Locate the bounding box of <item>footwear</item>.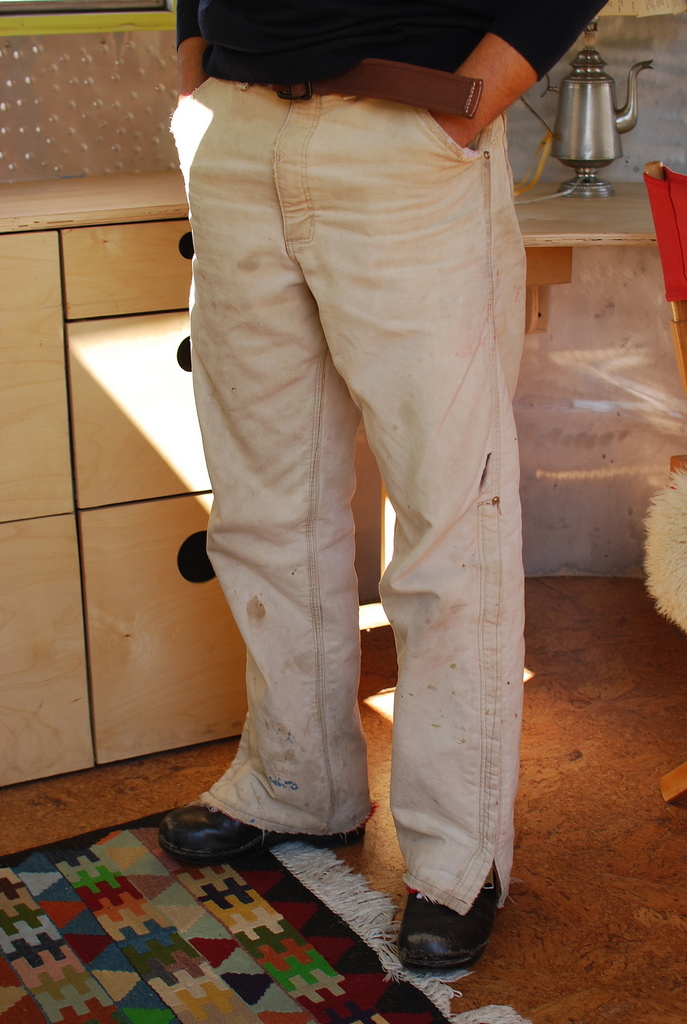
Bounding box: <bbox>155, 794, 367, 865</bbox>.
